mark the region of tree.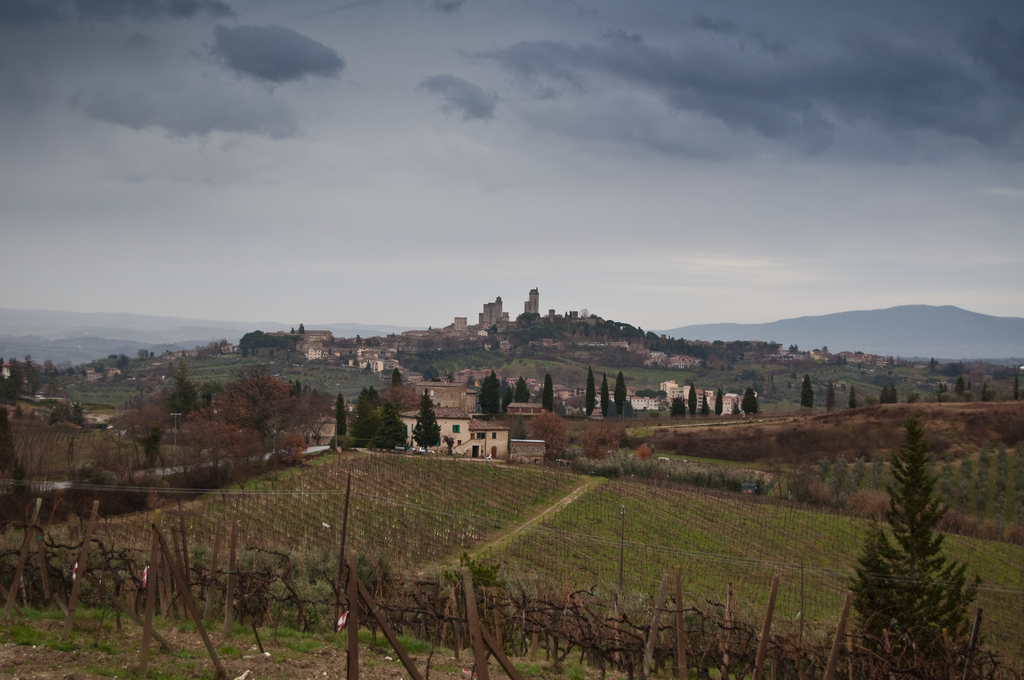
Region: bbox=[927, 354, 939, 373].
